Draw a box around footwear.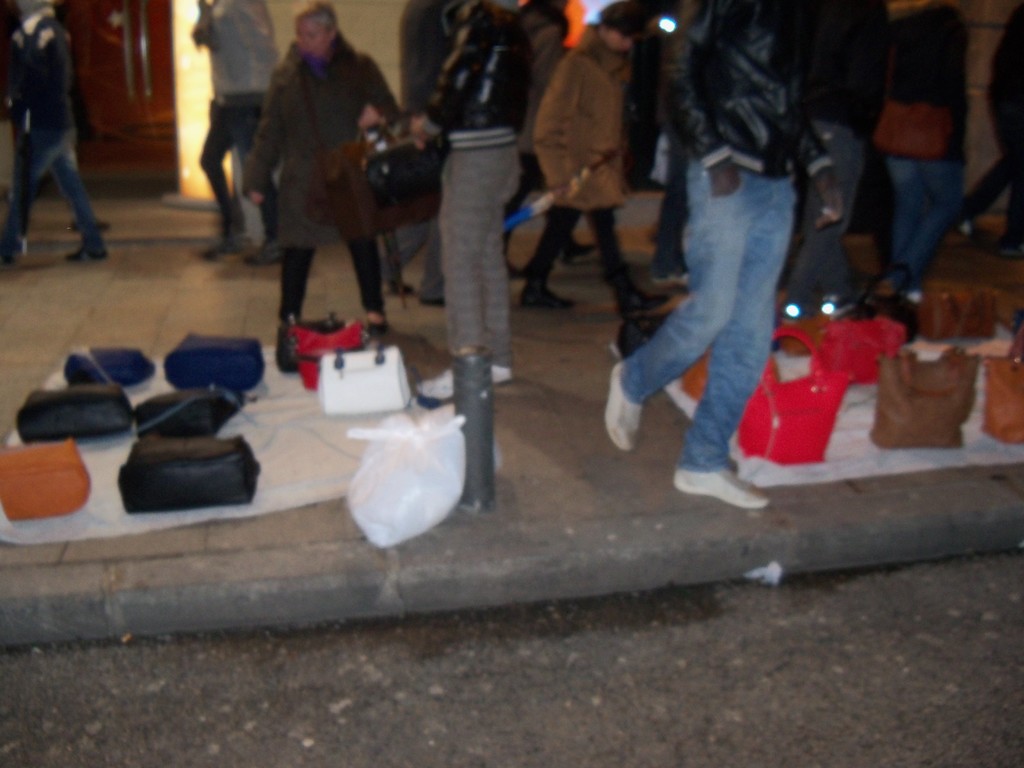
(x1=383, y1=280, x2=415, y2=294).
